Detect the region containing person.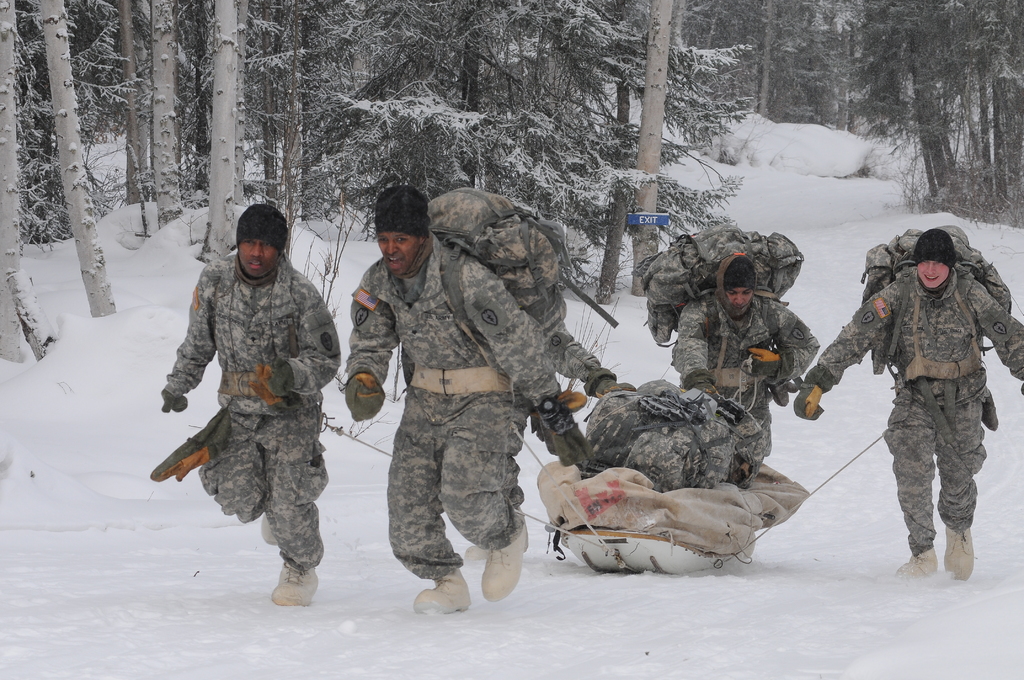
l=835, t=190, r=1018, b=608.
